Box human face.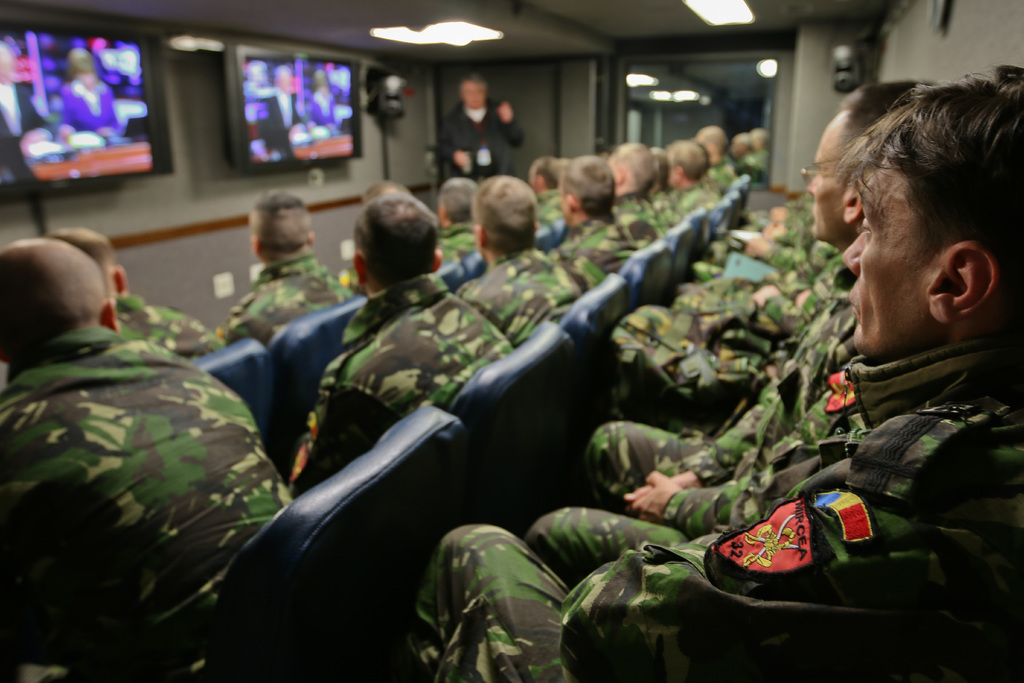
<box>843,159,942,358</box>.
